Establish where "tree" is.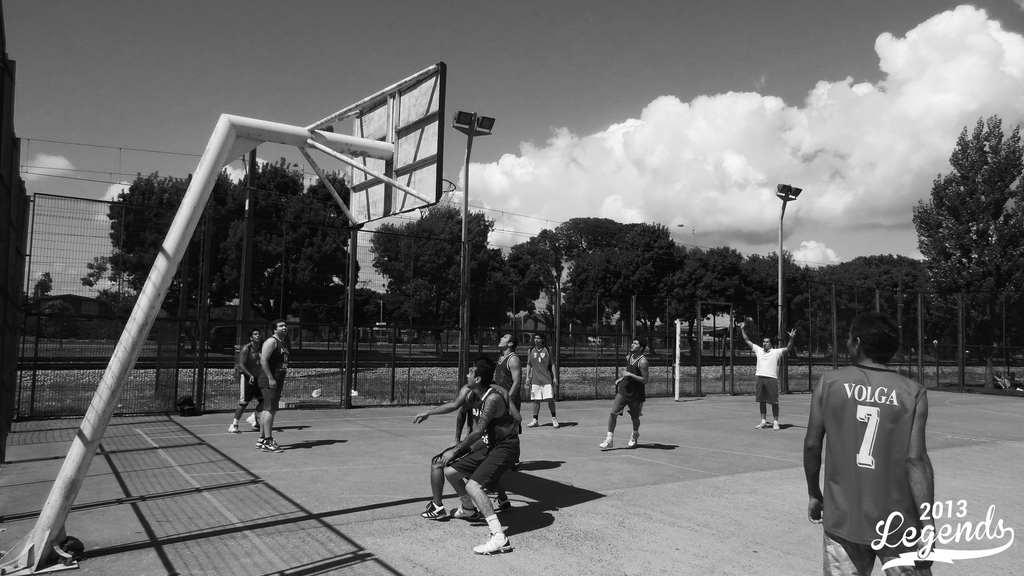
Established at box(33, 300, 77, 338).
